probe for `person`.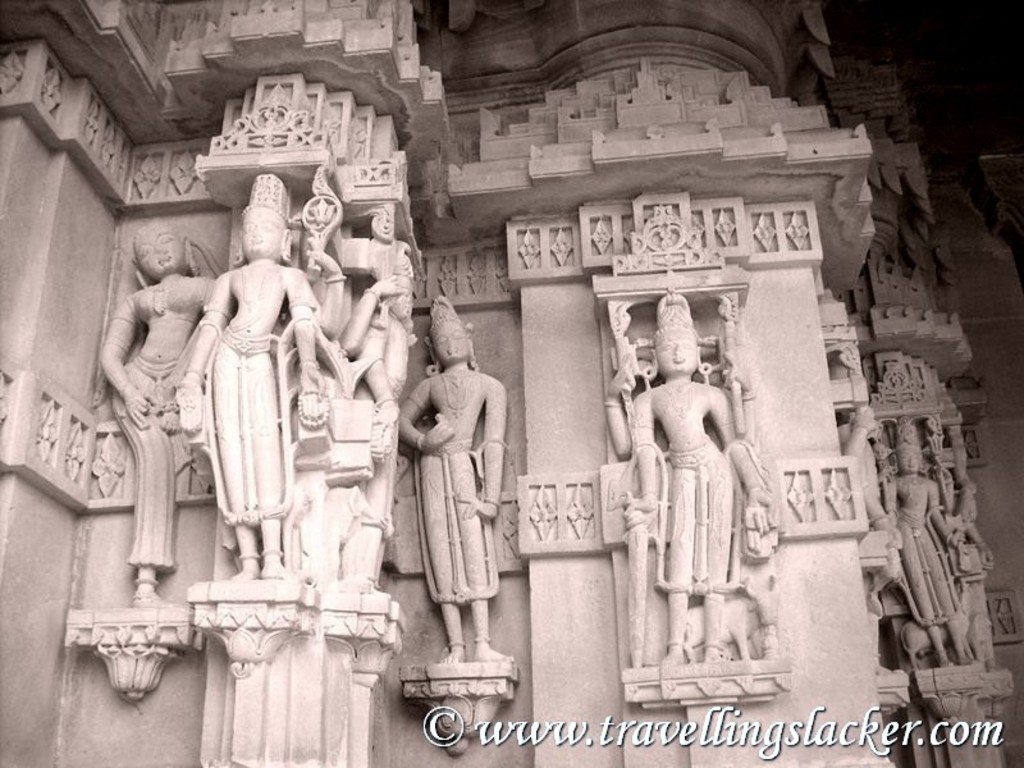
Probe result: bbox=[351, 201, 413, 421].
